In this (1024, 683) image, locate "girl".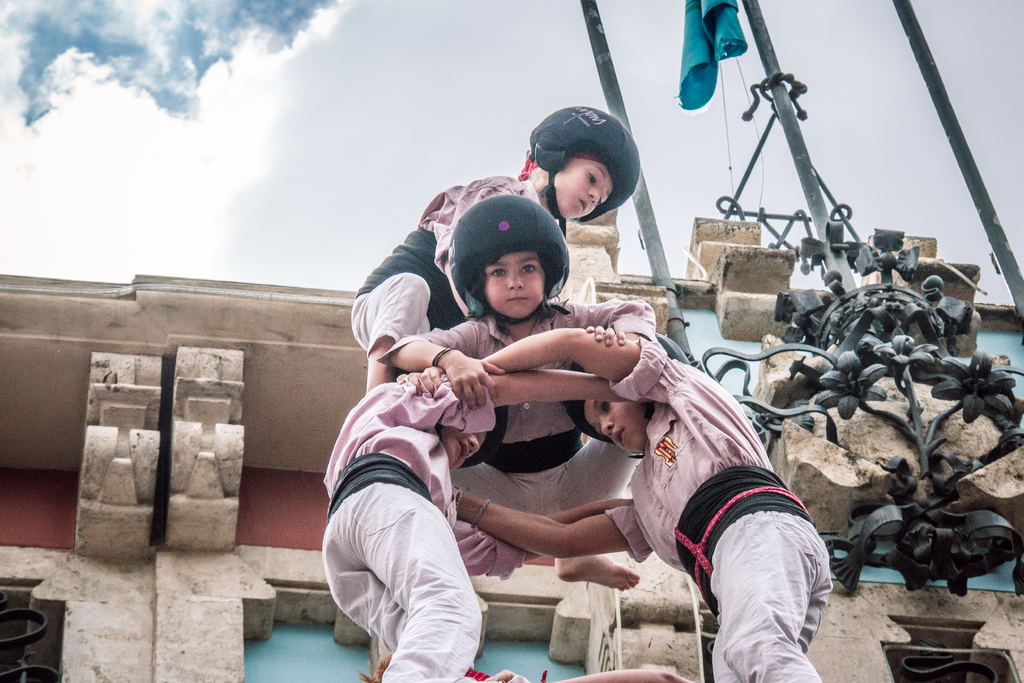
Bounding box: [left=347, top=102, right=639, bottom=397].
